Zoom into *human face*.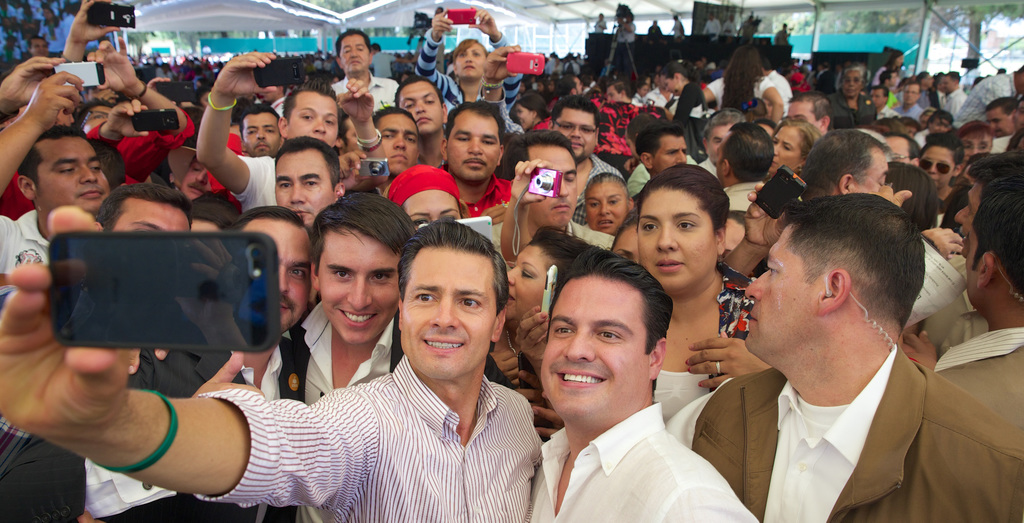
Zoom target: pyautogui.locateOnScreen(246, 219, 315, 327).
